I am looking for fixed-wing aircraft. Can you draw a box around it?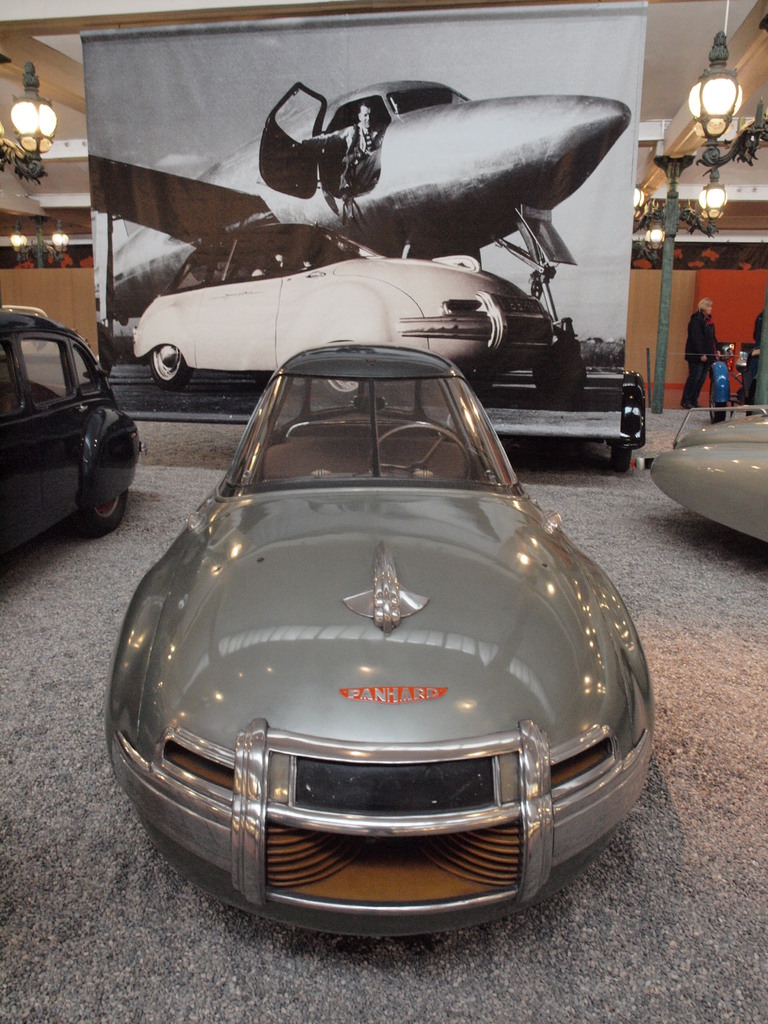
Sure, the bounding box is bbox=[90, 80, 632, 404].
